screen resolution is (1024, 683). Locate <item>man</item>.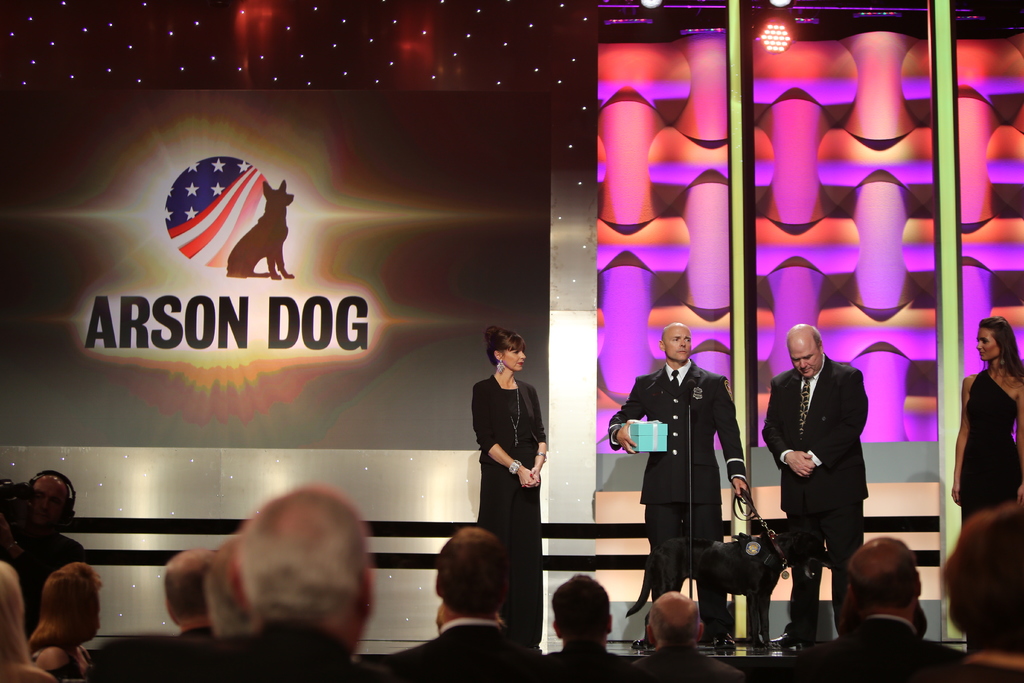
[607,320,748,655].
